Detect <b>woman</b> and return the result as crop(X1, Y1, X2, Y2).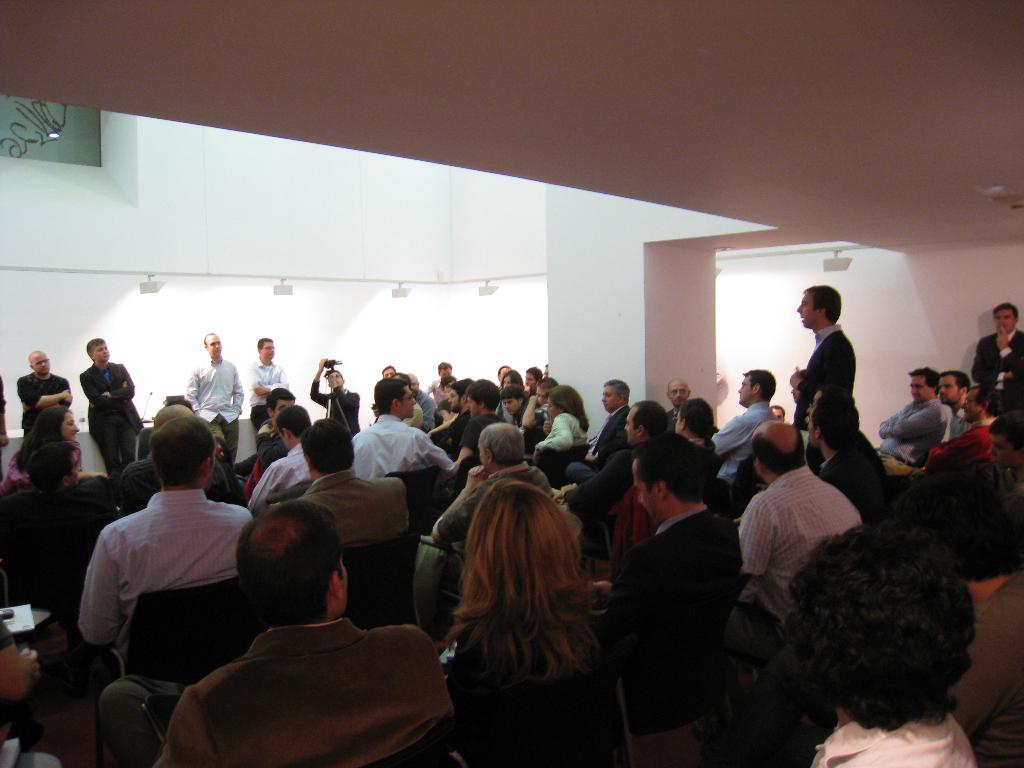
crop(428, 377, 455, 452).
